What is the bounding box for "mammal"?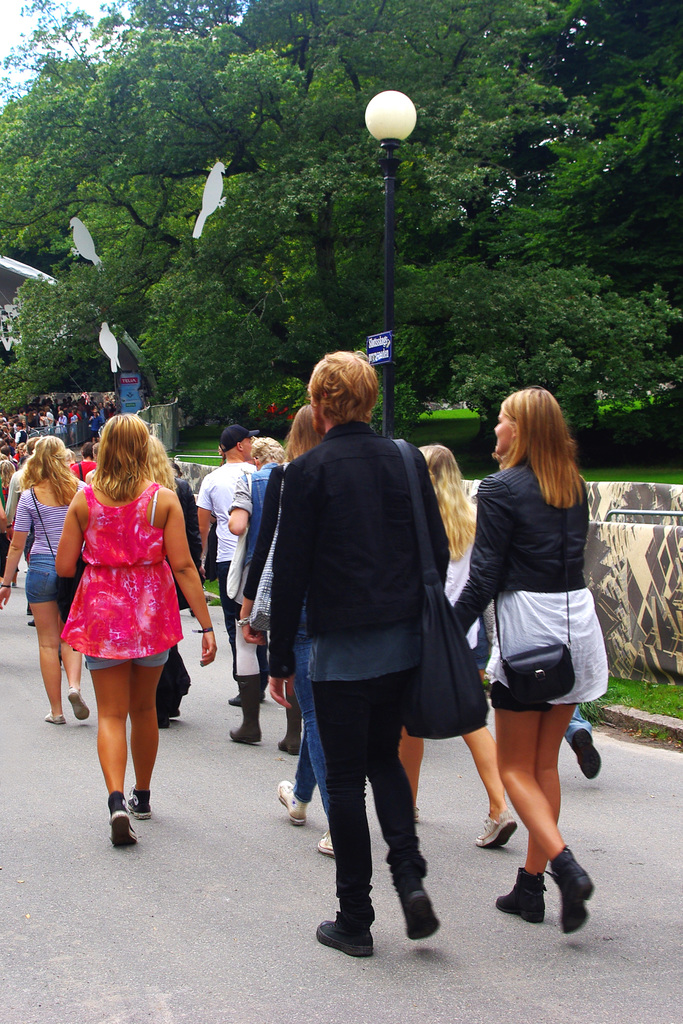
(565,706,602,781).
